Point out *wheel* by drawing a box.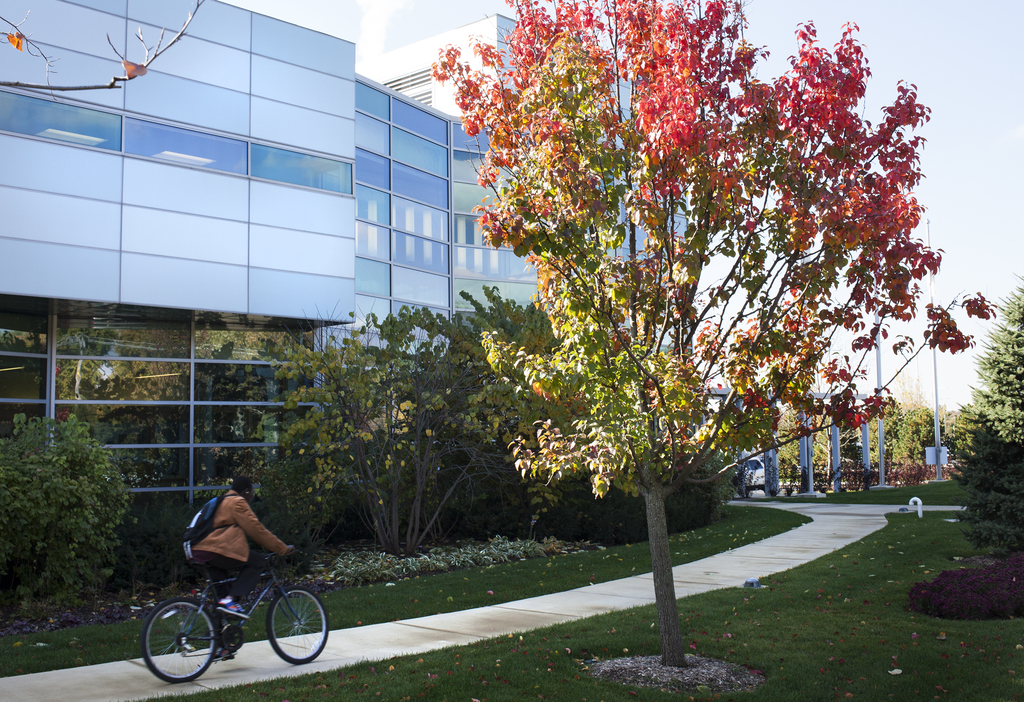
x1=140 y1=606 x2=206 y2=688.
